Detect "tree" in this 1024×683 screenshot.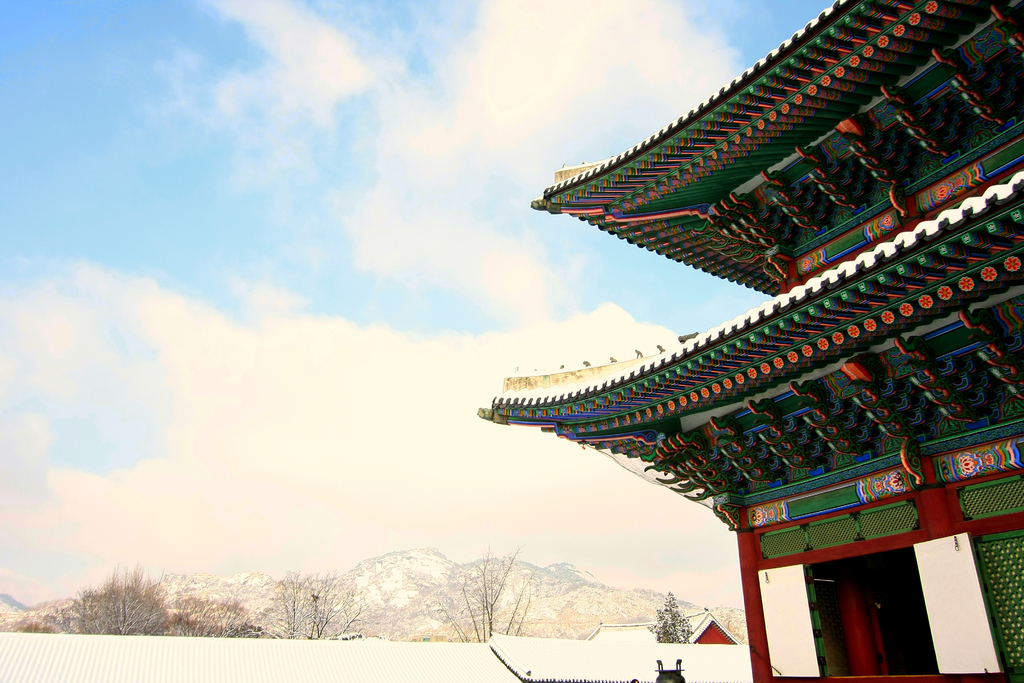
Detection: Rect(429, 541, 543, 642).
